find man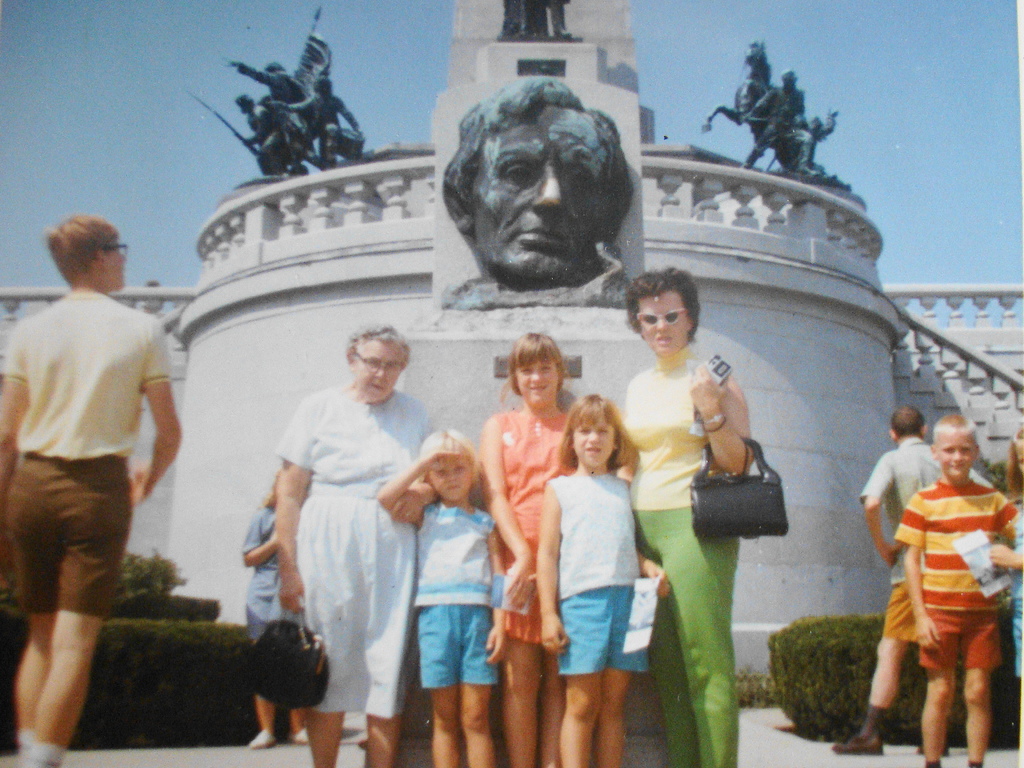
[x1=433, y1=74, x2=638, y2=315]
